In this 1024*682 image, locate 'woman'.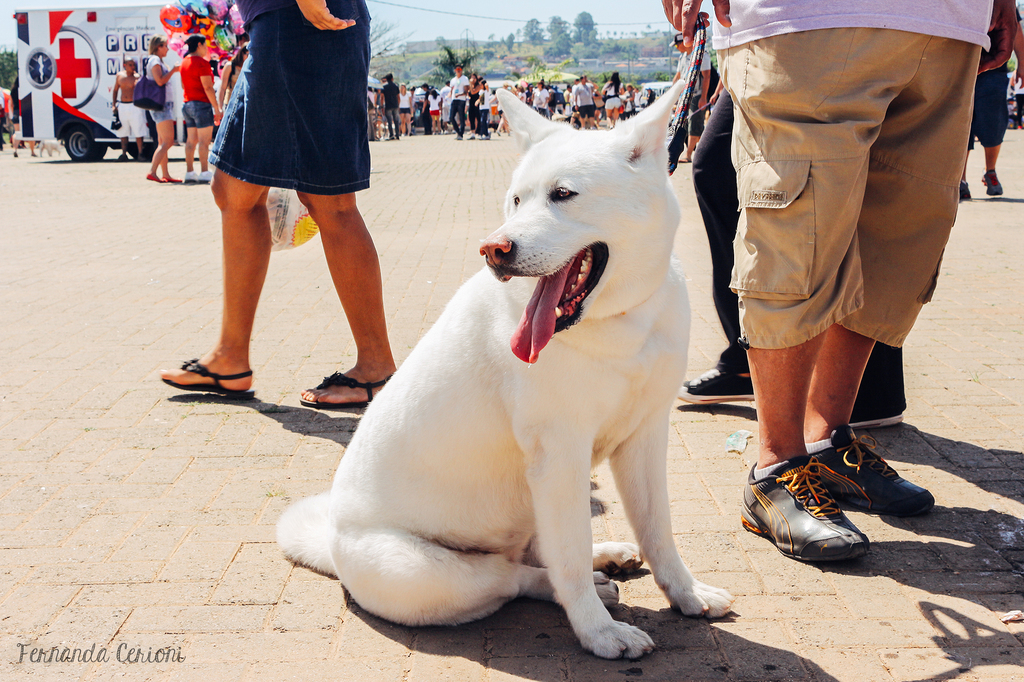
Bounding box: detection(141, 33, 184, 180).
